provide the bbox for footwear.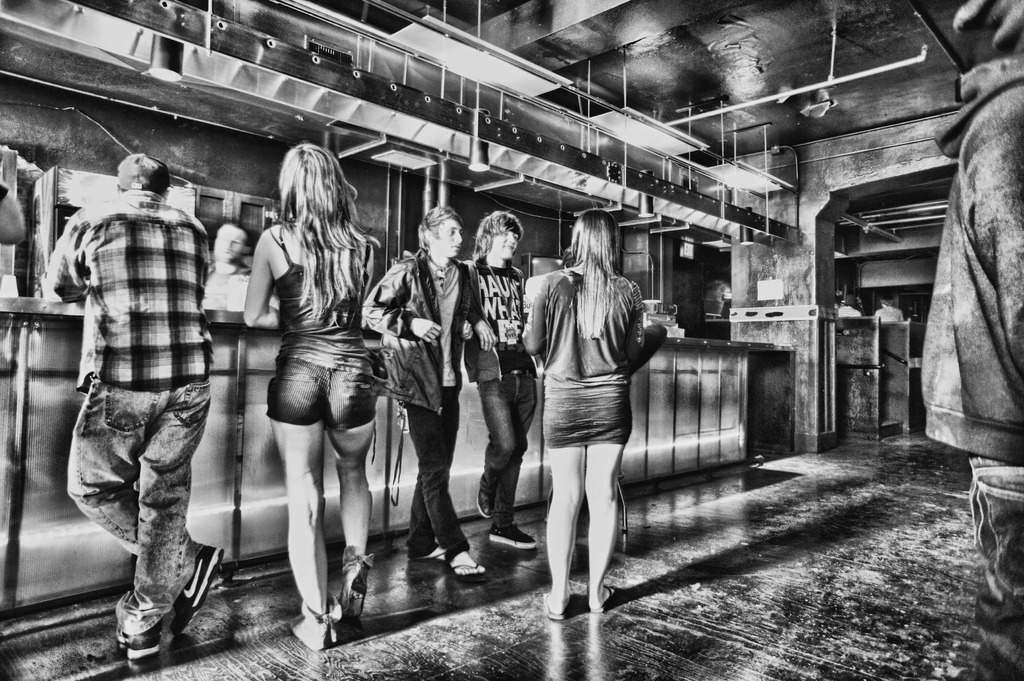
select_region(415, 545, 454, 566).
